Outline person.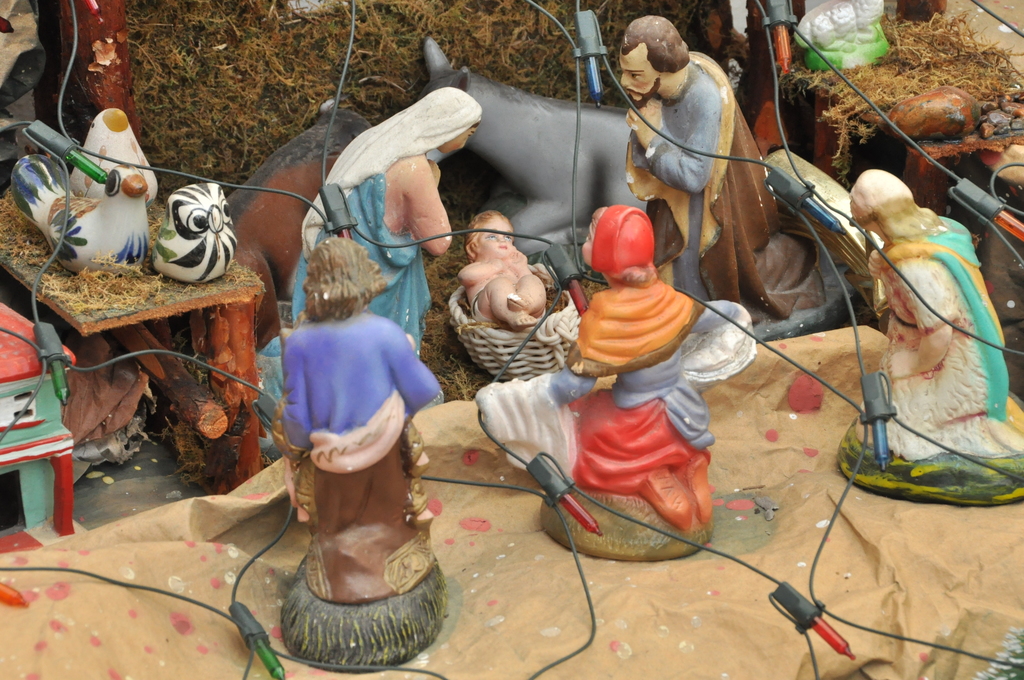
Outline: locate(448, 207, 559, 332).
